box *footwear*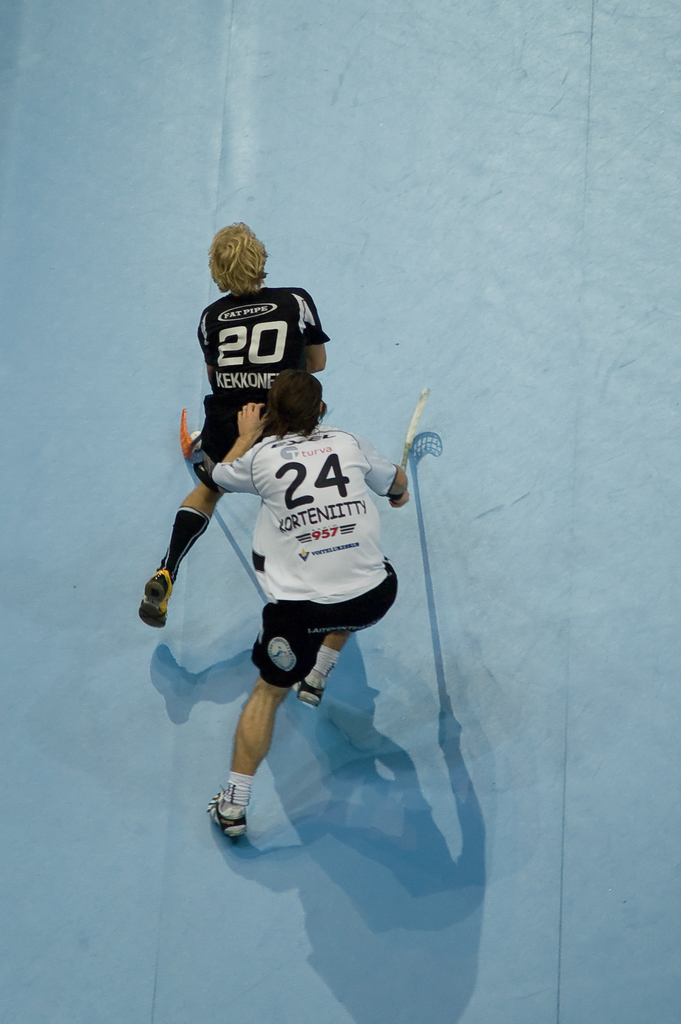
289 683 327 709
